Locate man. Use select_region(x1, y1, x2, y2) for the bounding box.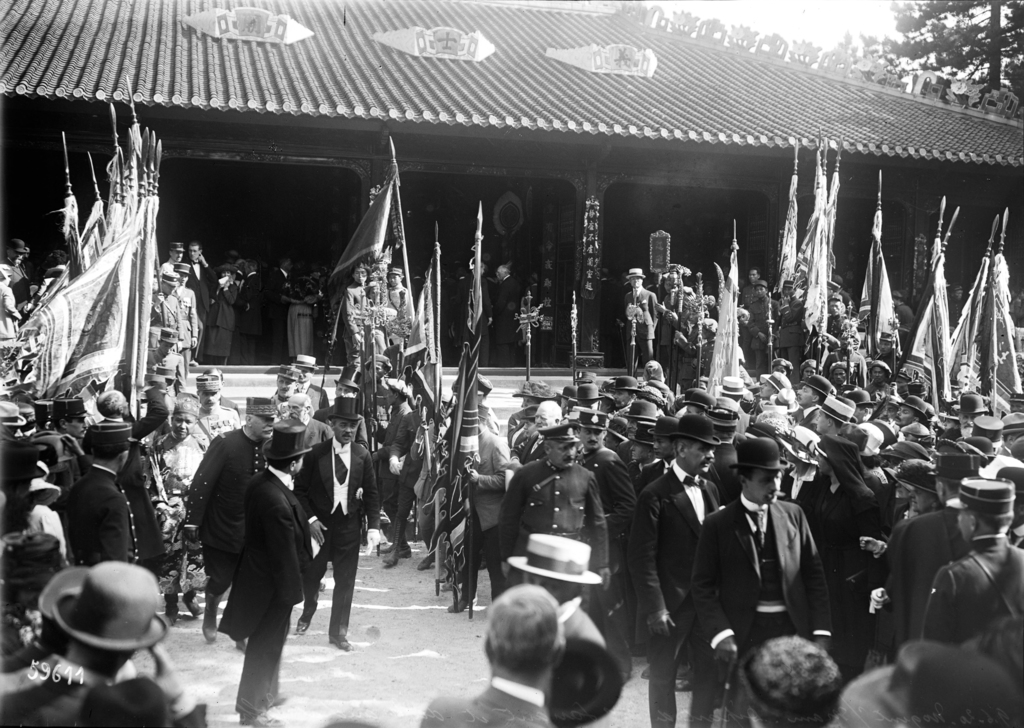
select_region(428, 584, 555, 727).
